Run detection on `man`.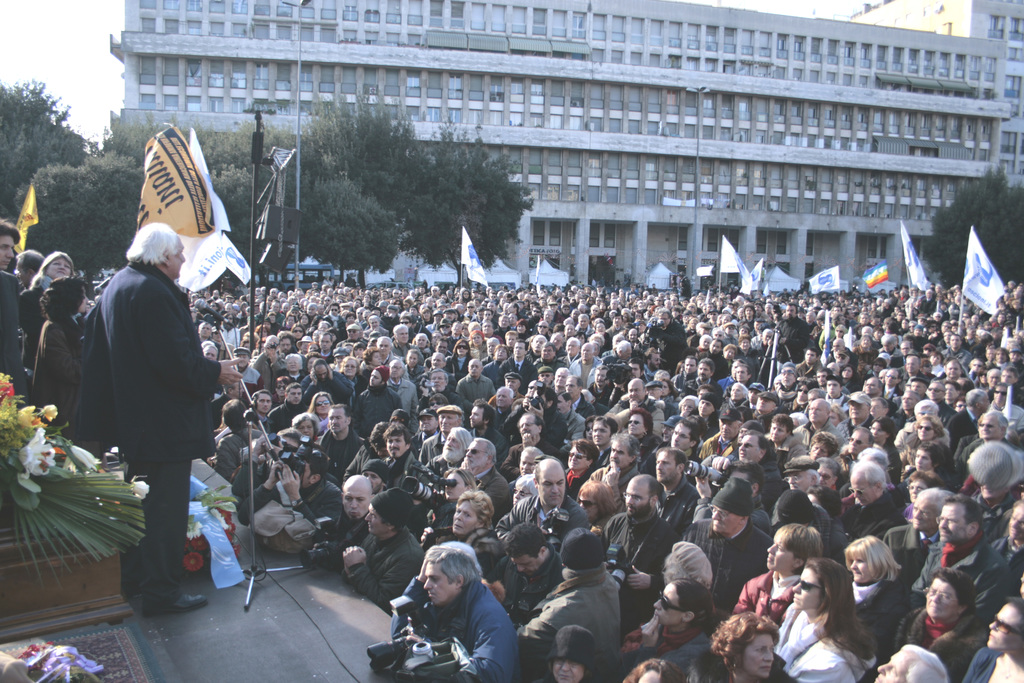
Result: (16, 247, 46, 281).
